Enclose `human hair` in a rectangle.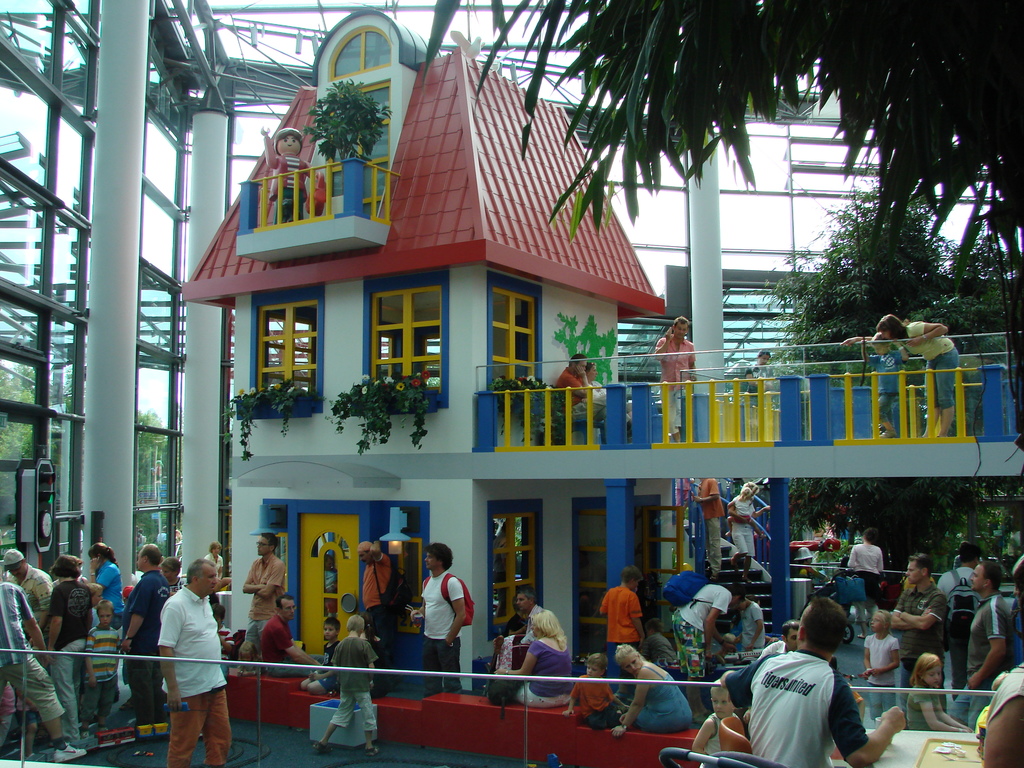
[614, 642, 643, 666].
